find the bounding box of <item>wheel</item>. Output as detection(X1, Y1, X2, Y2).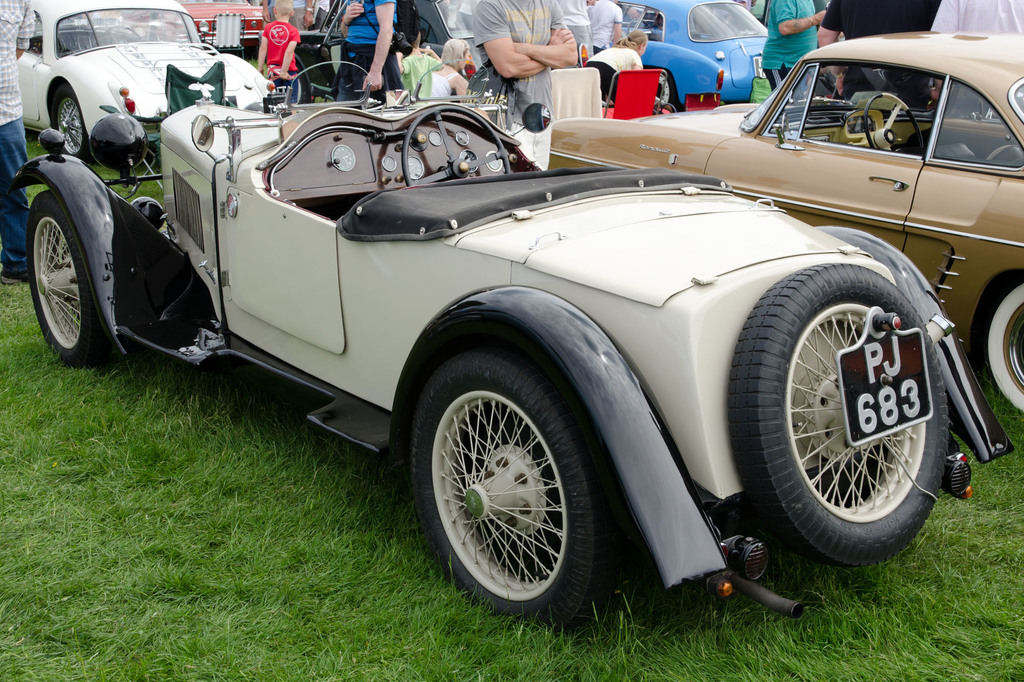
detection(861, 90, 925, 155).
